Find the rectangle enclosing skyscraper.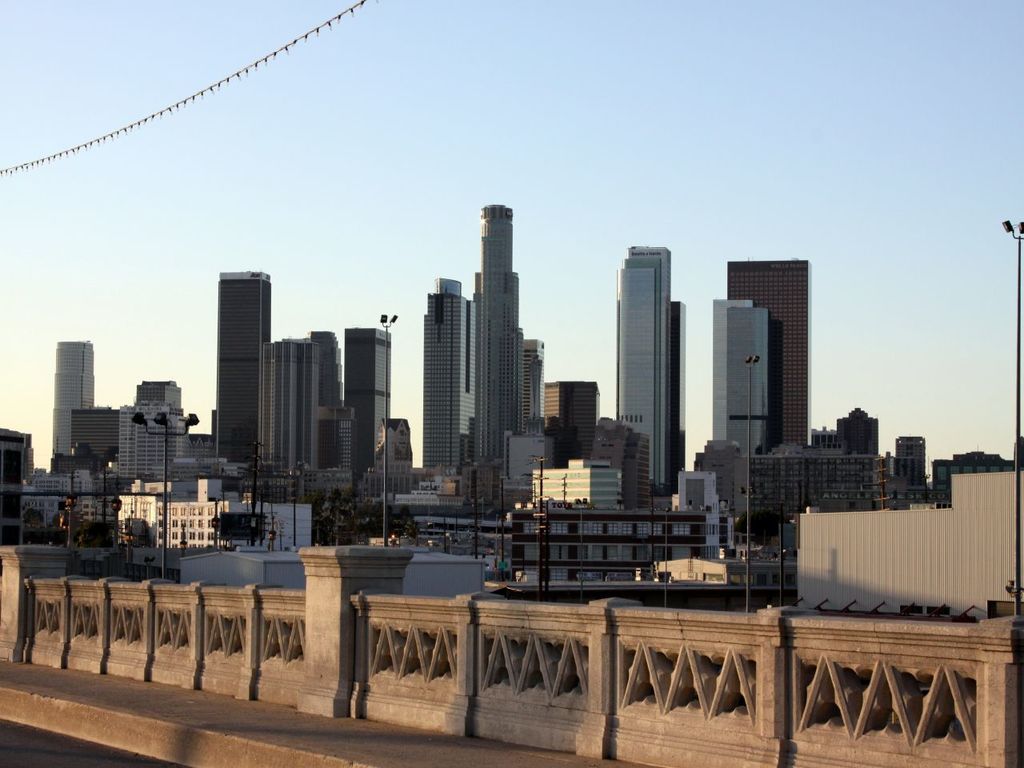
bbox=[519, 335, 547, 431].
